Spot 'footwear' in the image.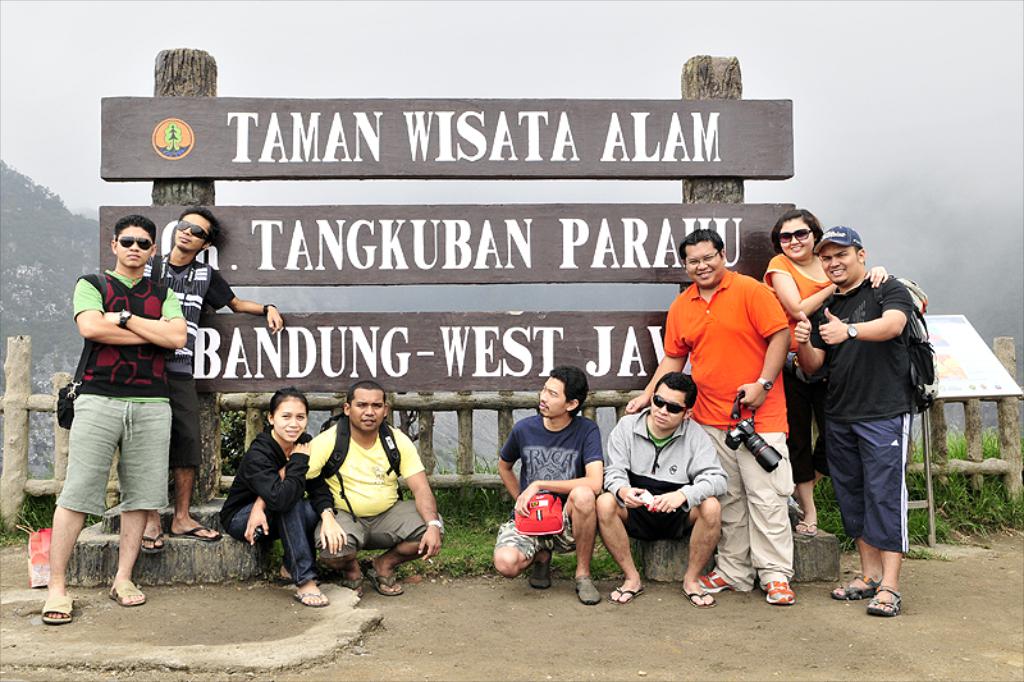
'footwear' found at (x1=791, y1=508, x2=831, y2=540).
